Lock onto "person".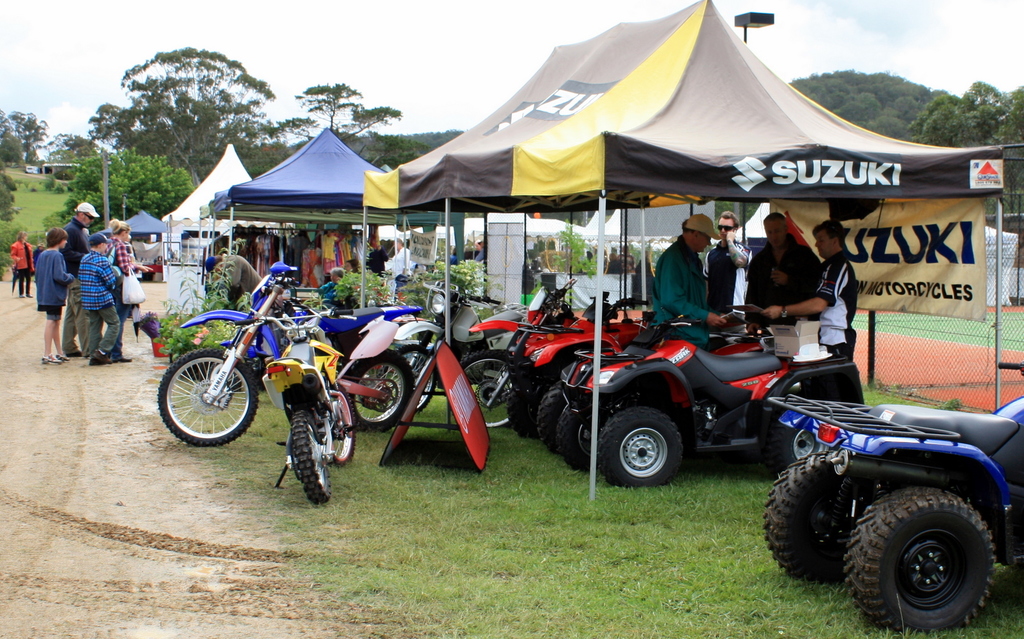
Locked: detection(206, 252, 265, 299).
